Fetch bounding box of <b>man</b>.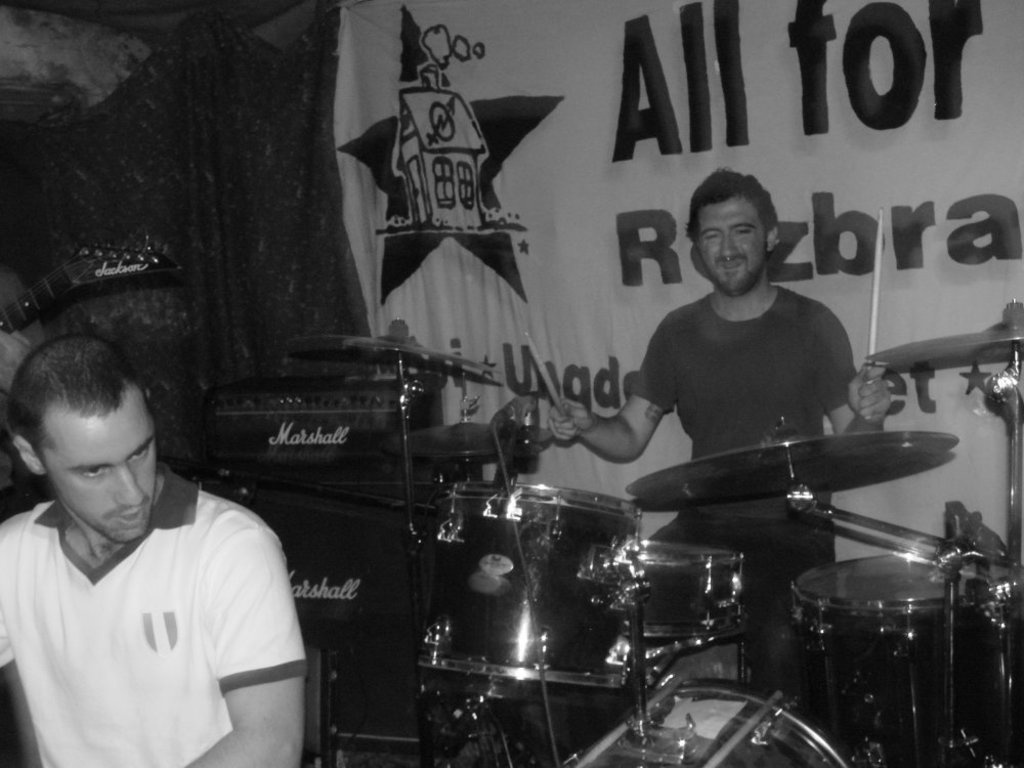
Bbox: 0,334,317,767.
